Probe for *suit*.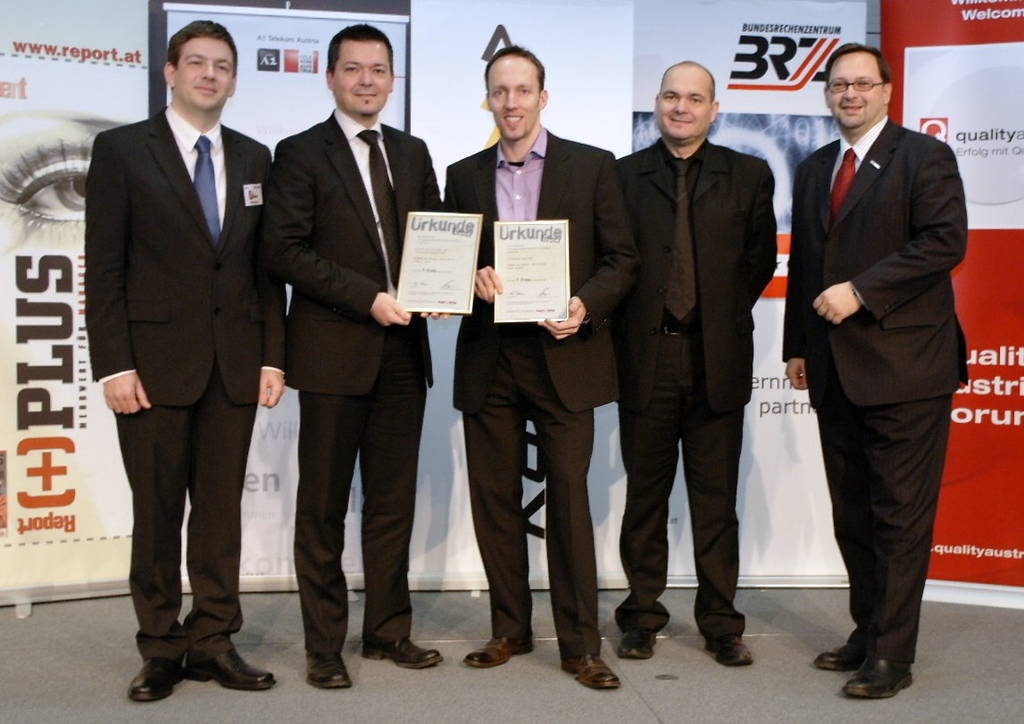
Probe result: x1=261, y1=111, x2=443, y2=649.
